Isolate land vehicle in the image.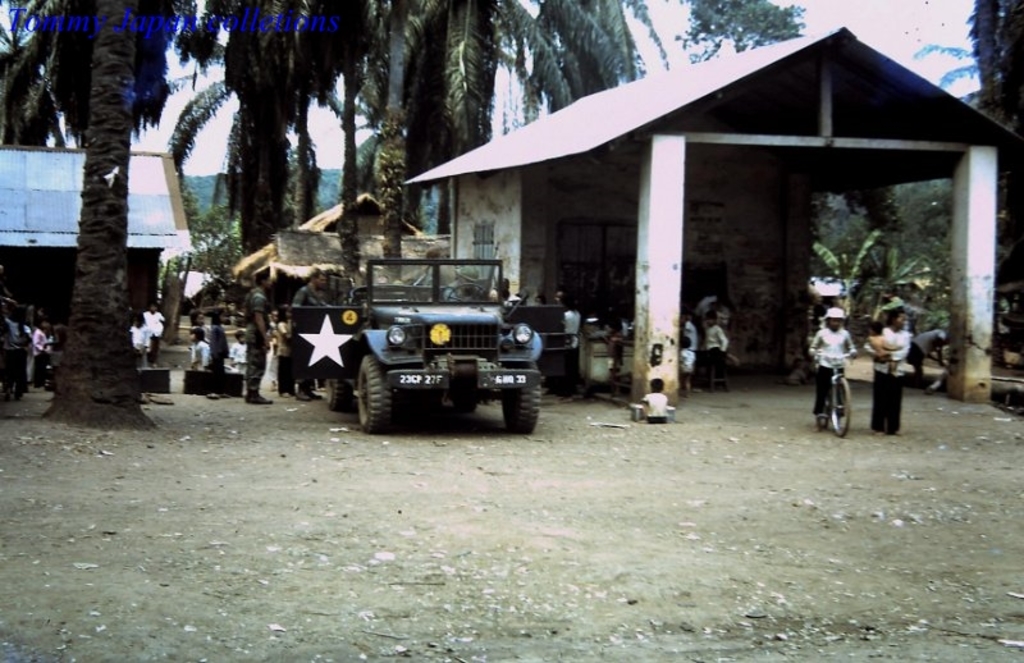
Isolated region: select_region(814, 347, 858, 440).
